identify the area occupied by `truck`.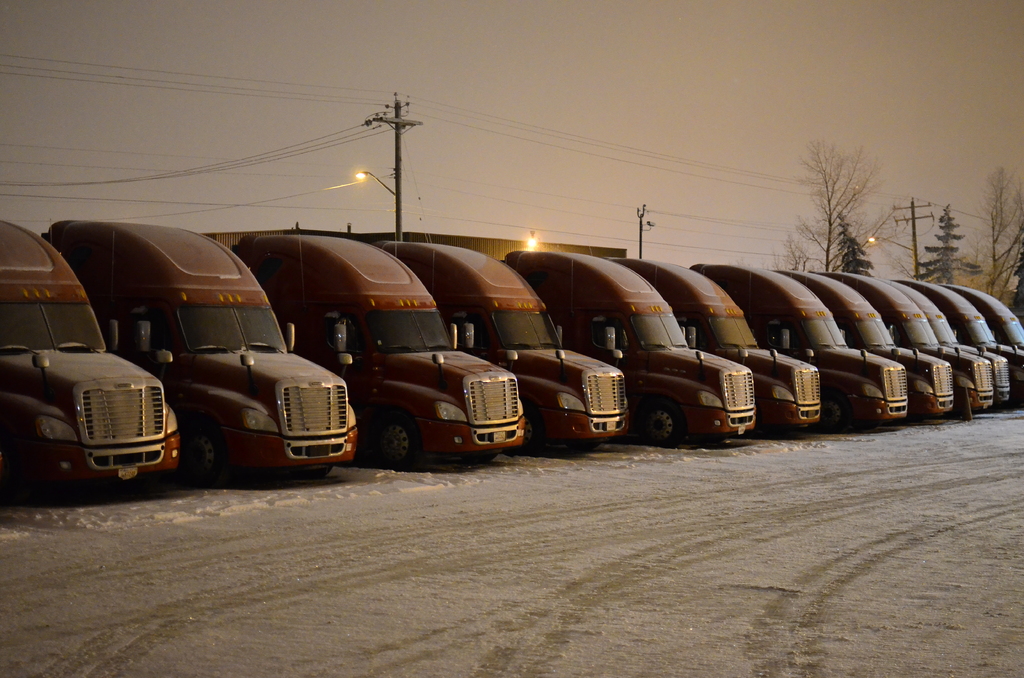
Area: BBox(186, 224, 530, 471).
